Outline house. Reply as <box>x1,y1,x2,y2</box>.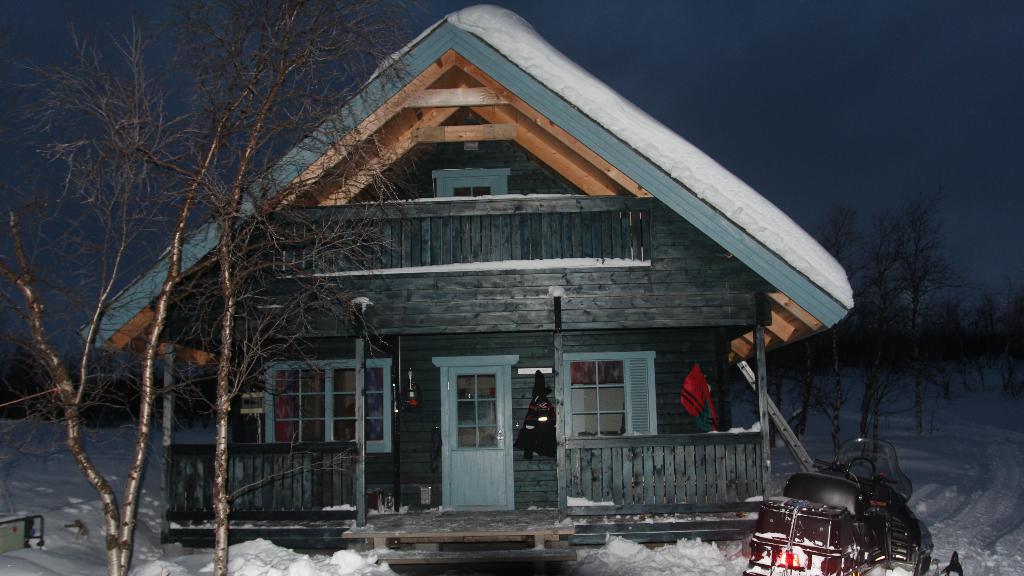
<box>70,0,863,575</box>.
